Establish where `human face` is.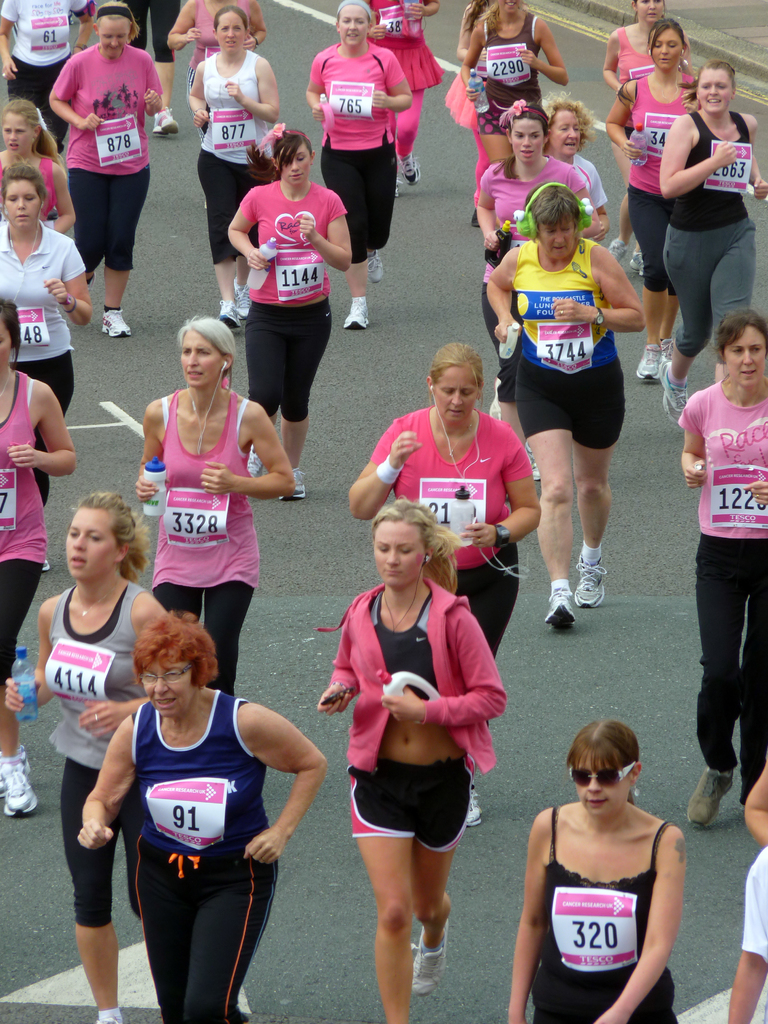
Established at crop(577, 755, 626, 815).
